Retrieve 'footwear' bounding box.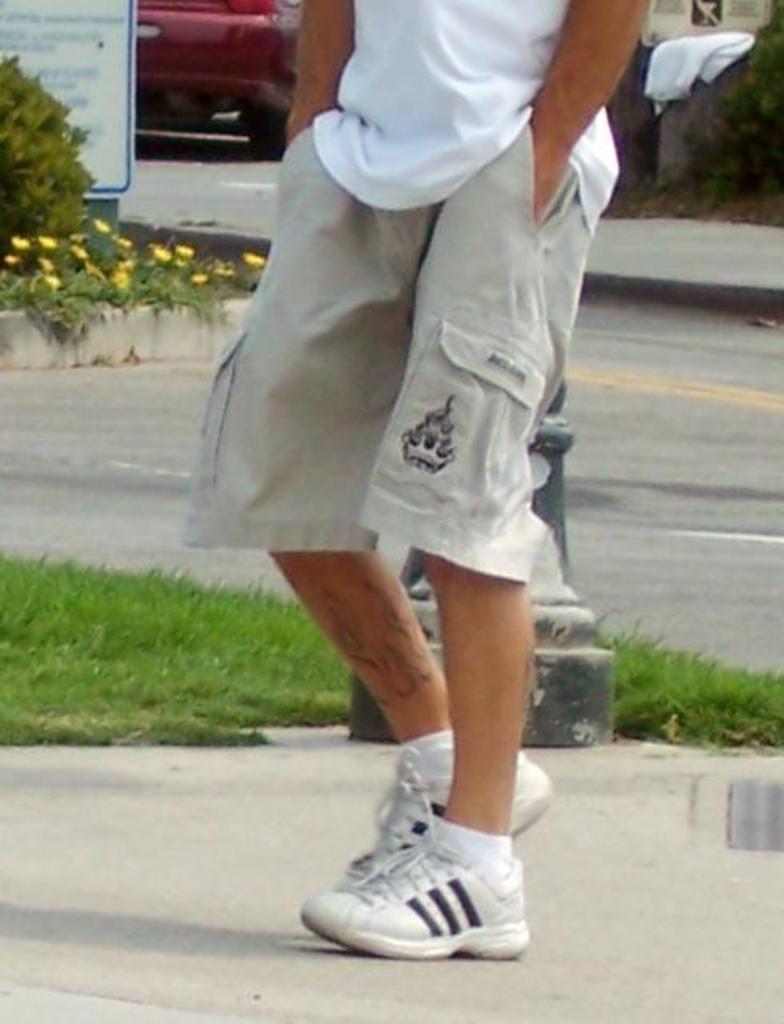
Bounding box: select_region(344, 722, 552, 891).
